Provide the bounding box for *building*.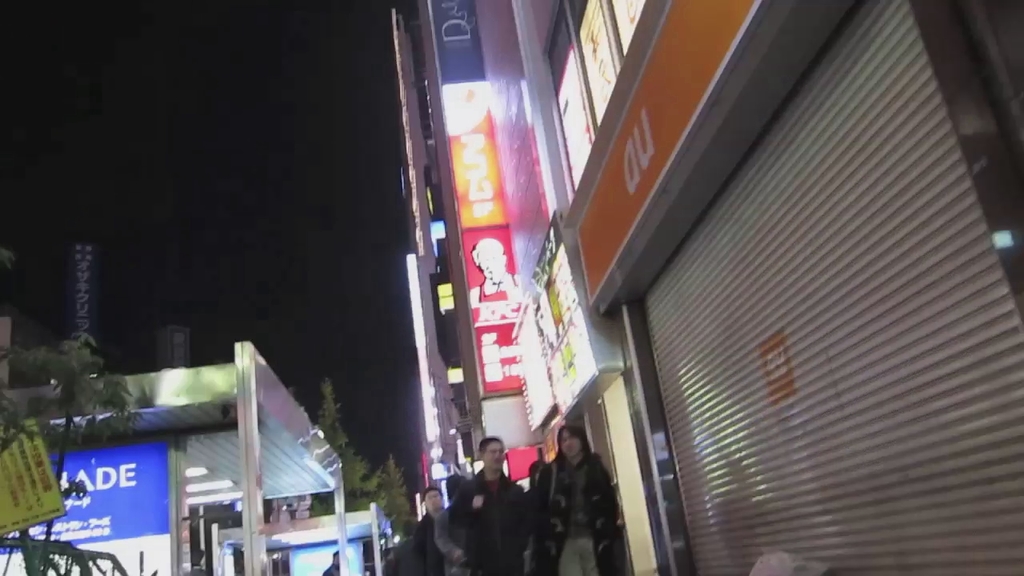
left=0, top=341, right=391, bottom=575.
